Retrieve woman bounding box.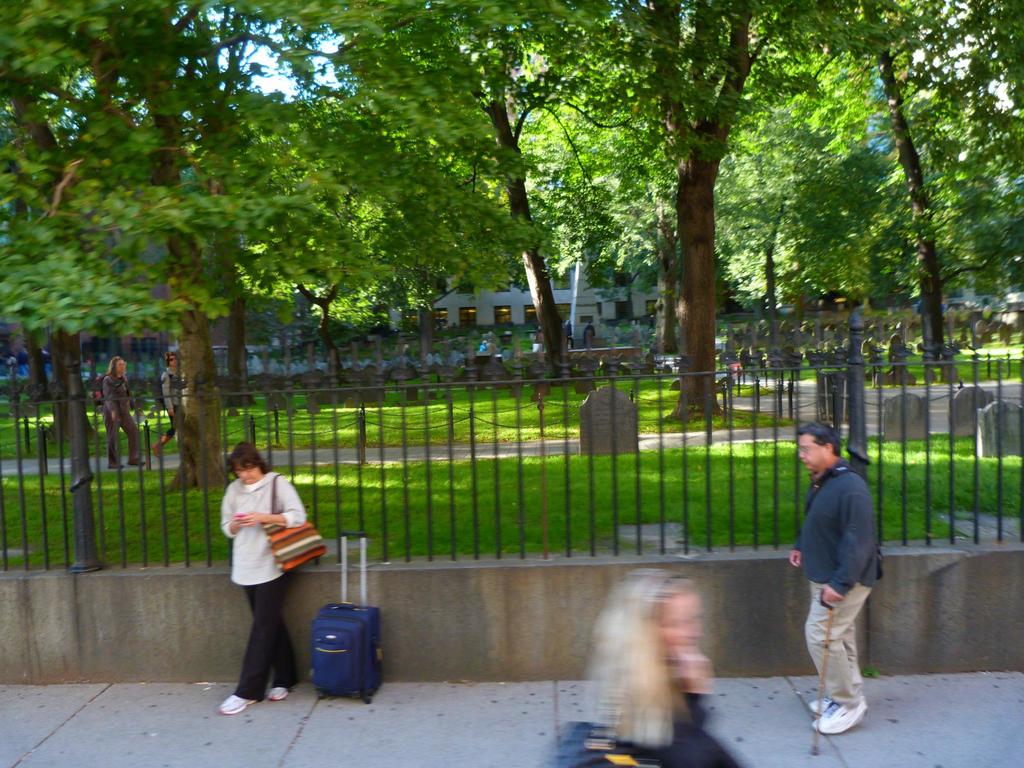
Bounding box: {"left": 207, "top": 439, "right": 318, "bottom": 708}.
